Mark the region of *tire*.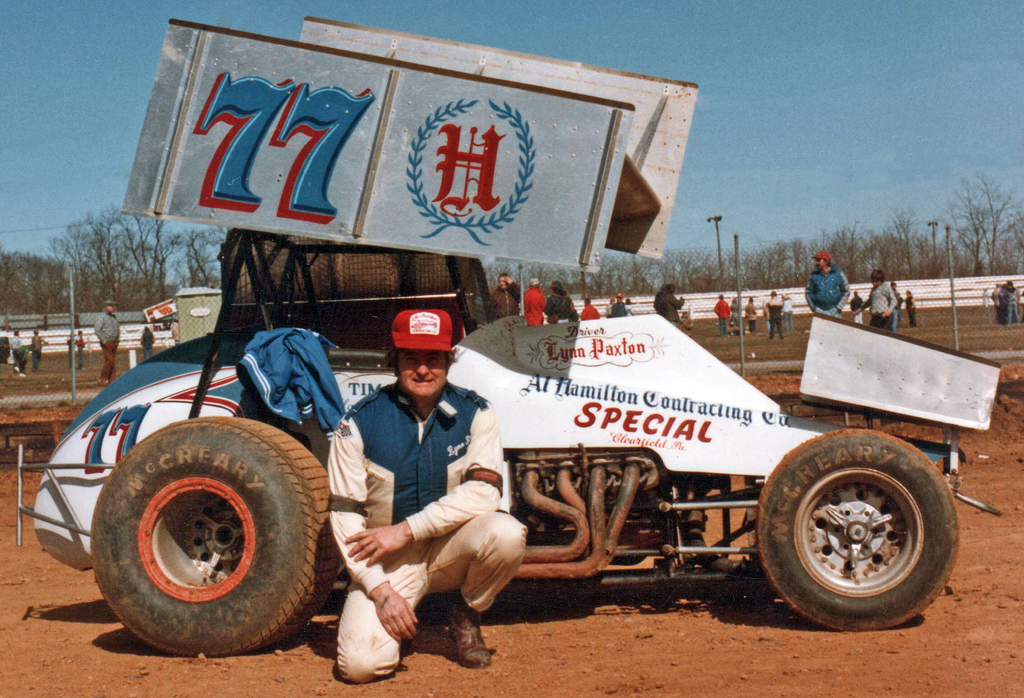
Region: {"left": 753, "top": 429, "right": 958, "bottom": 623}.
